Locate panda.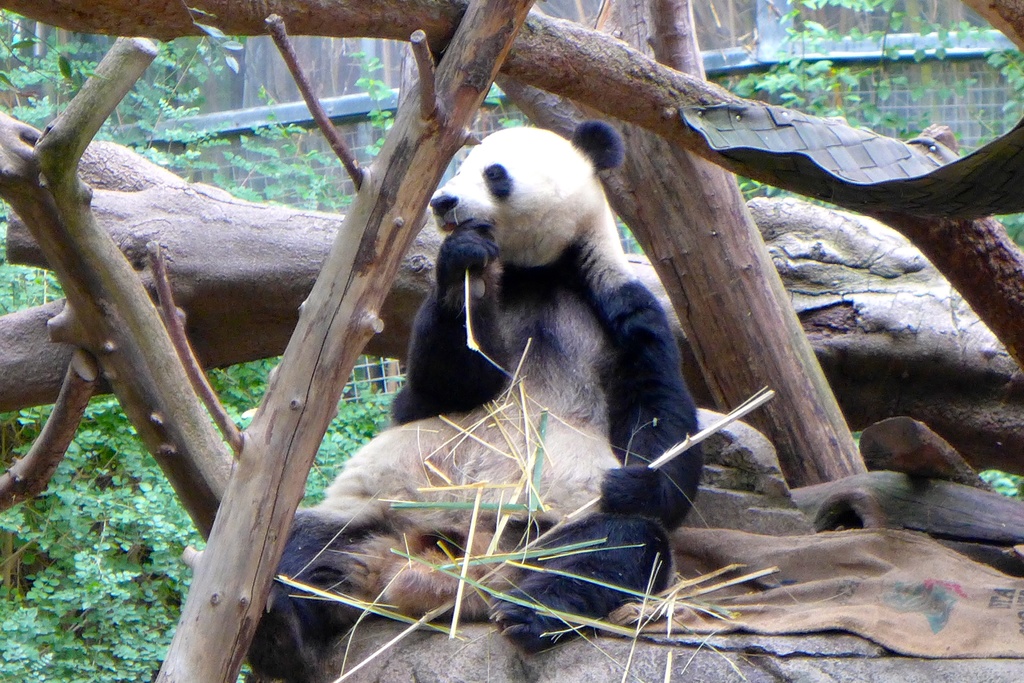
Bounding box: 248/117/697/680.
